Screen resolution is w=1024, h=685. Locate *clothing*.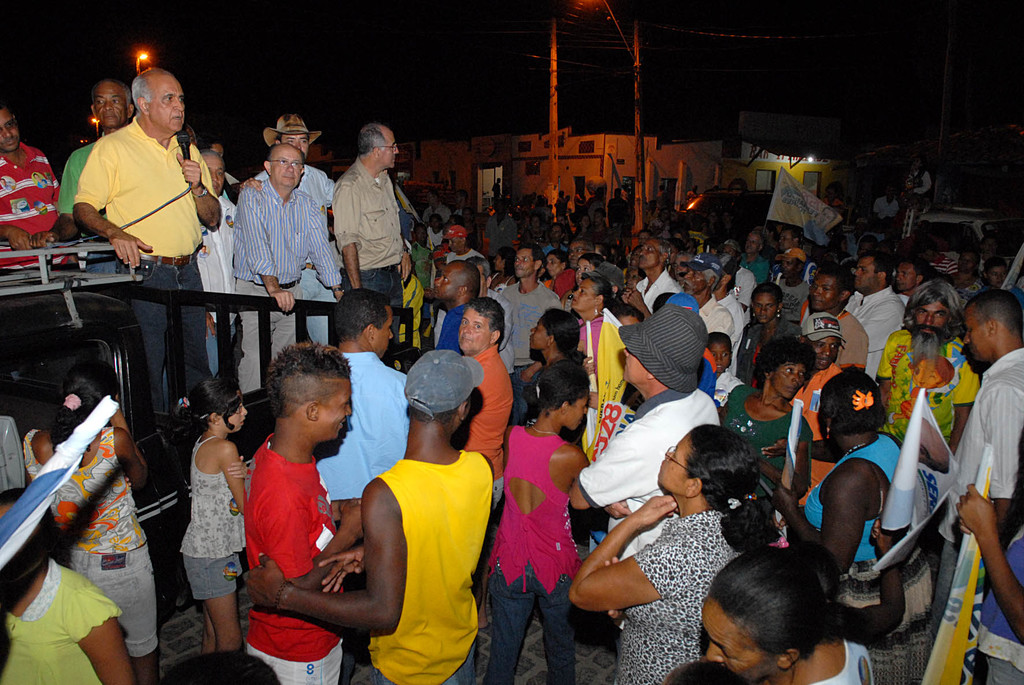
pyautogui.locateOnScreen(318, 345, 411, 500).
